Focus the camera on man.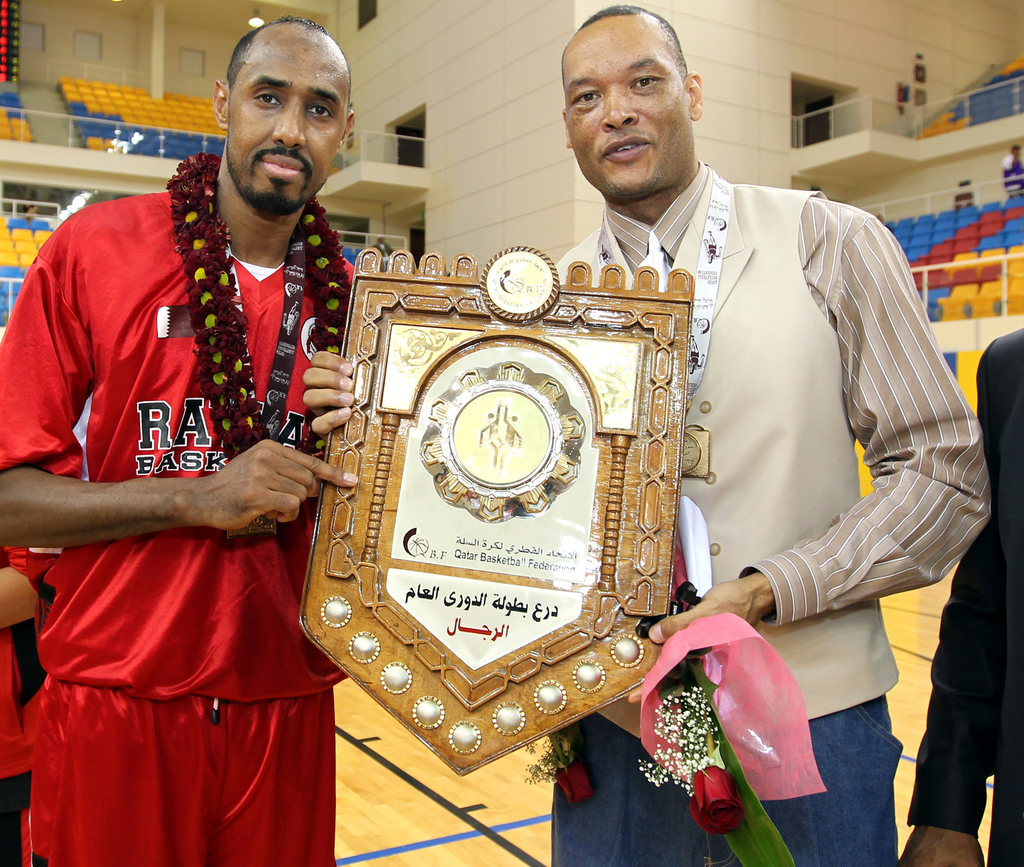
Focus region: bbox=[30, 29, 377, 853].
